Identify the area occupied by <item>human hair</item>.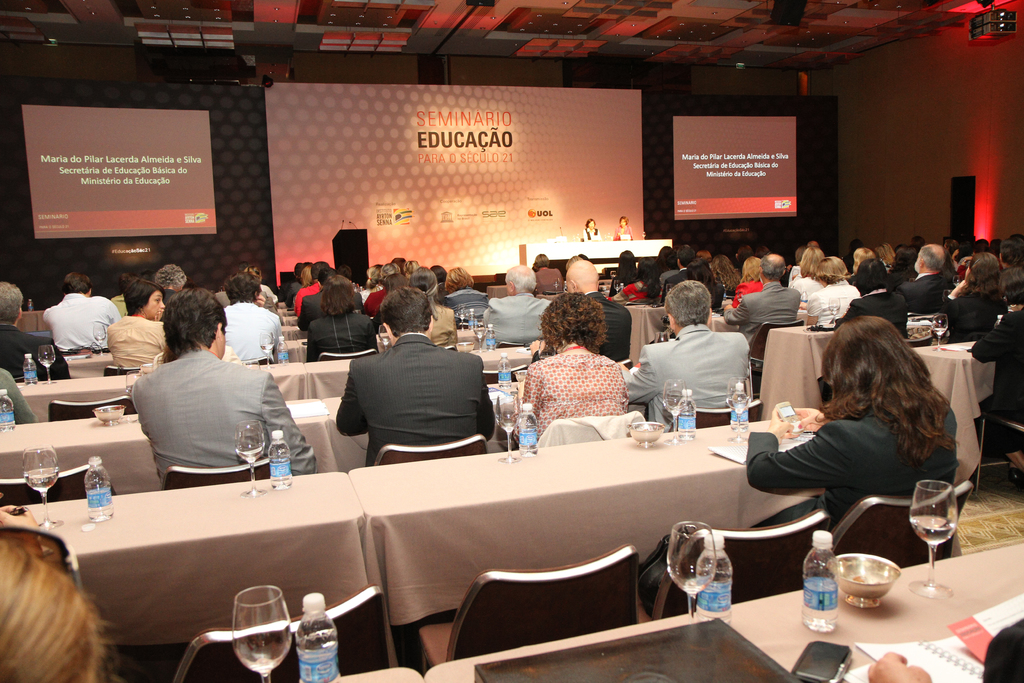
Area: (left=661, top=277, right=712, bottom=326).
